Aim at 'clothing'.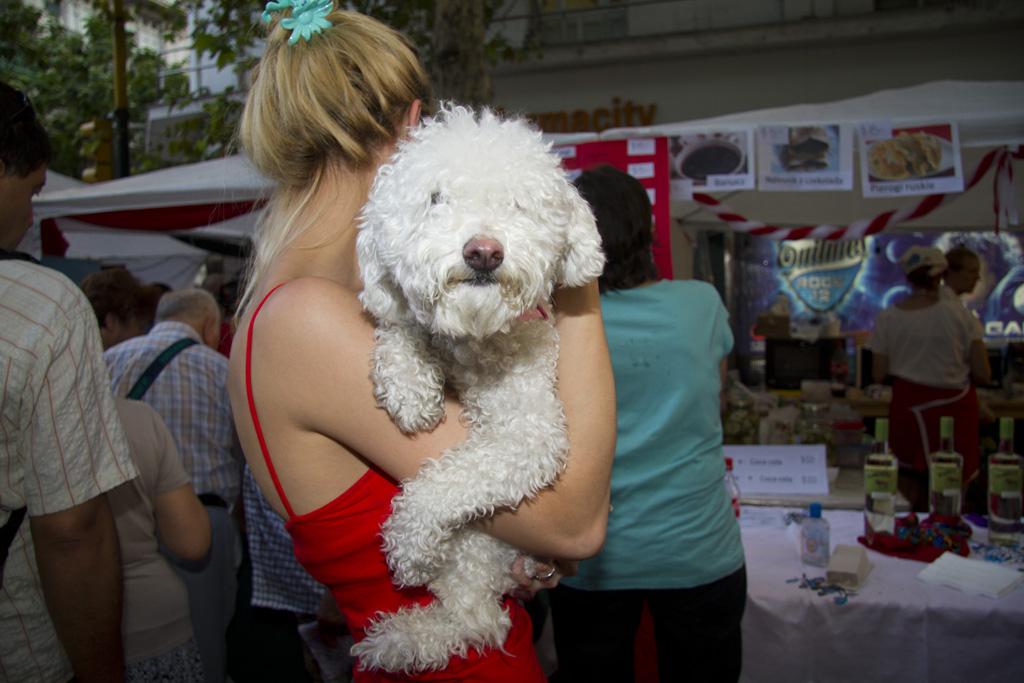
Aimed at pyautogui.locateOnScreen(111, 395, 198, 682).
